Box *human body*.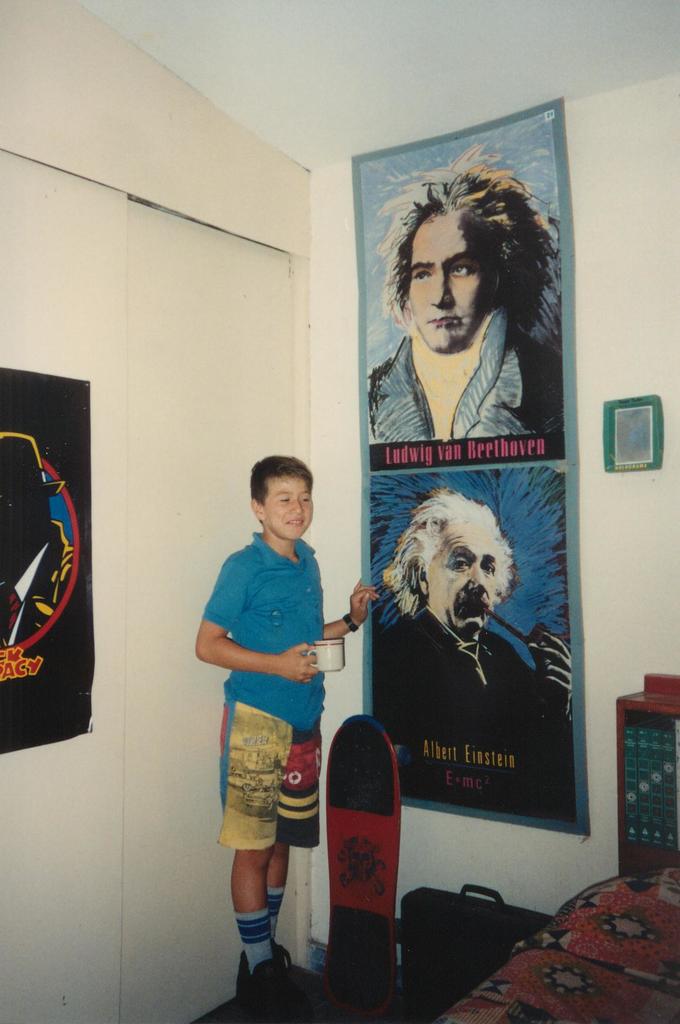
bbox=(213, 481, 349, 999).
